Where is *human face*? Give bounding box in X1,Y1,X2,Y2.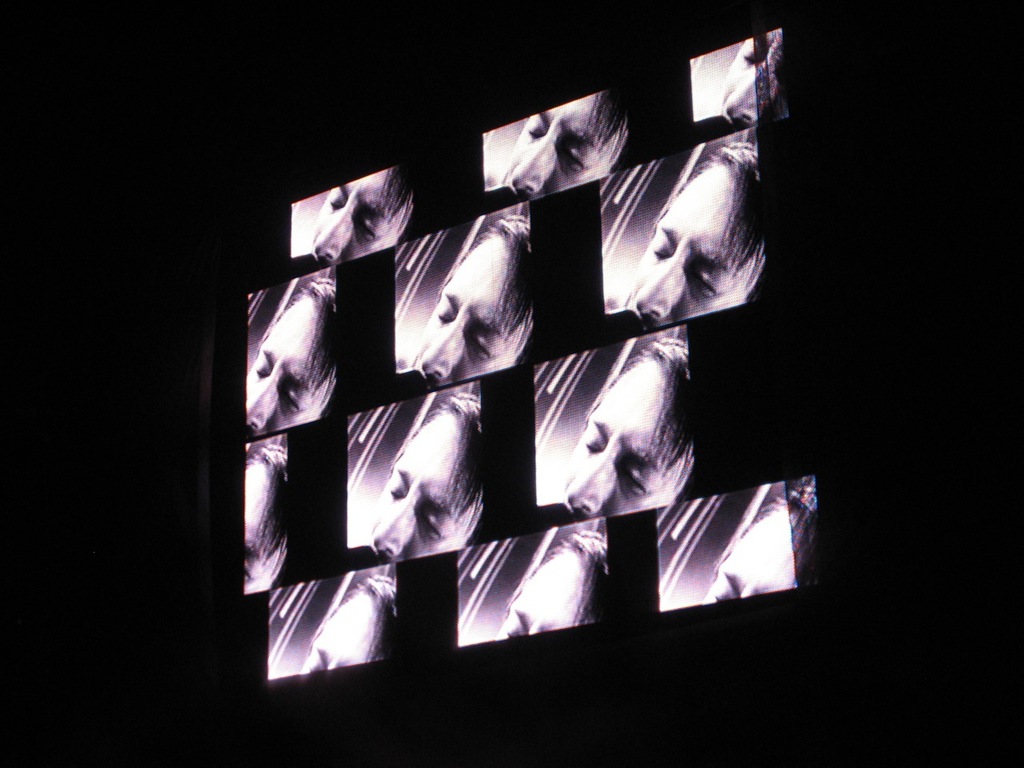
237,461,282,587.
